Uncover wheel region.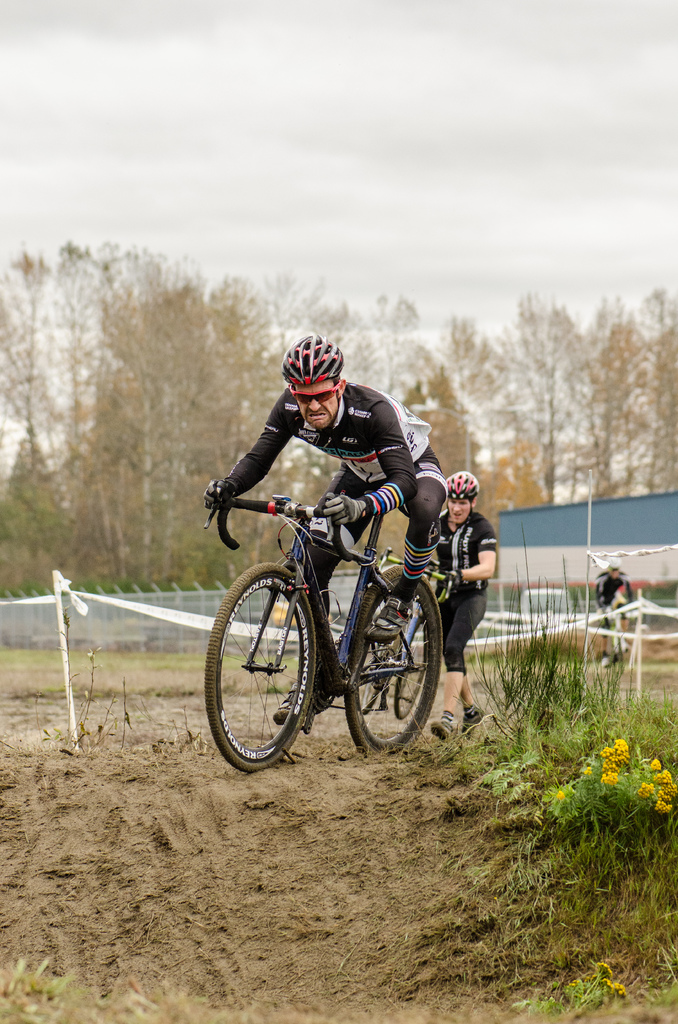
Uncovered: (391, 619, 429, 720).
